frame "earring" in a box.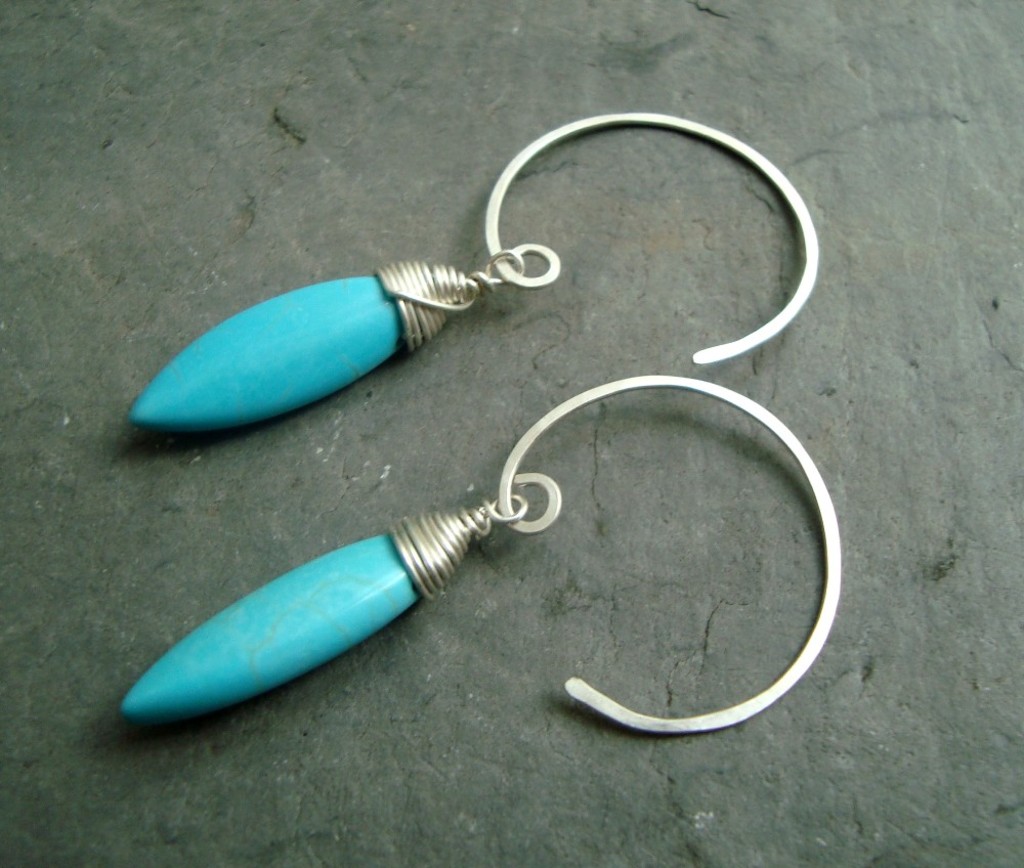
region(121, 105, 828, 431).
